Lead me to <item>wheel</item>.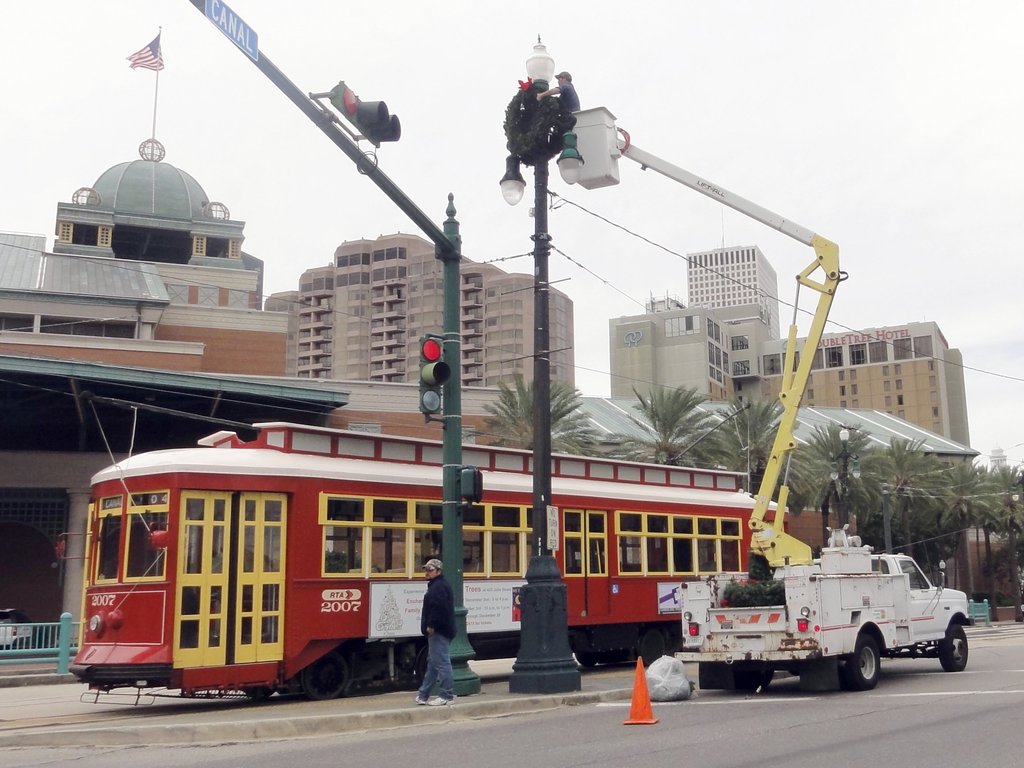
Lead to (left=847, top=631, right=884, bottom=691).
